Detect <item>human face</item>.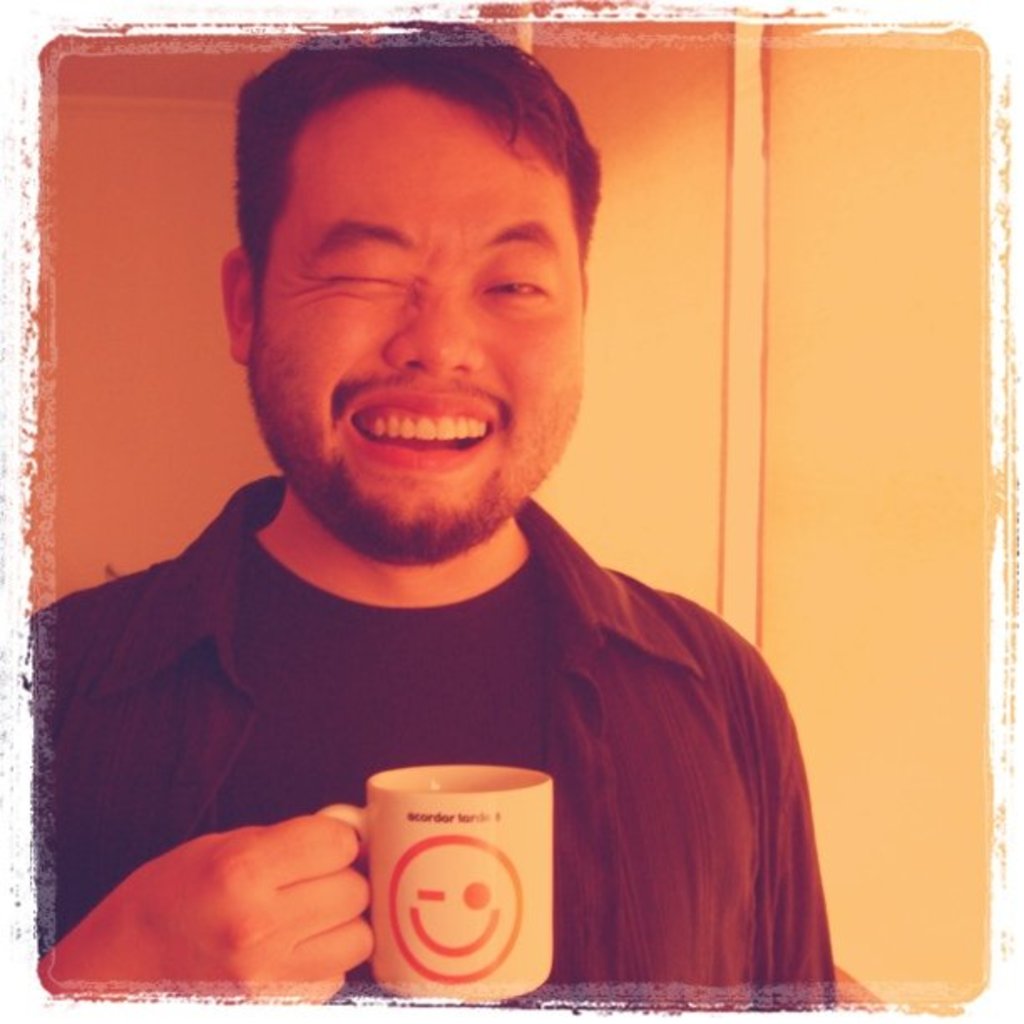
Detected at [x1=246, y1=80, x2=581, y2=566].
